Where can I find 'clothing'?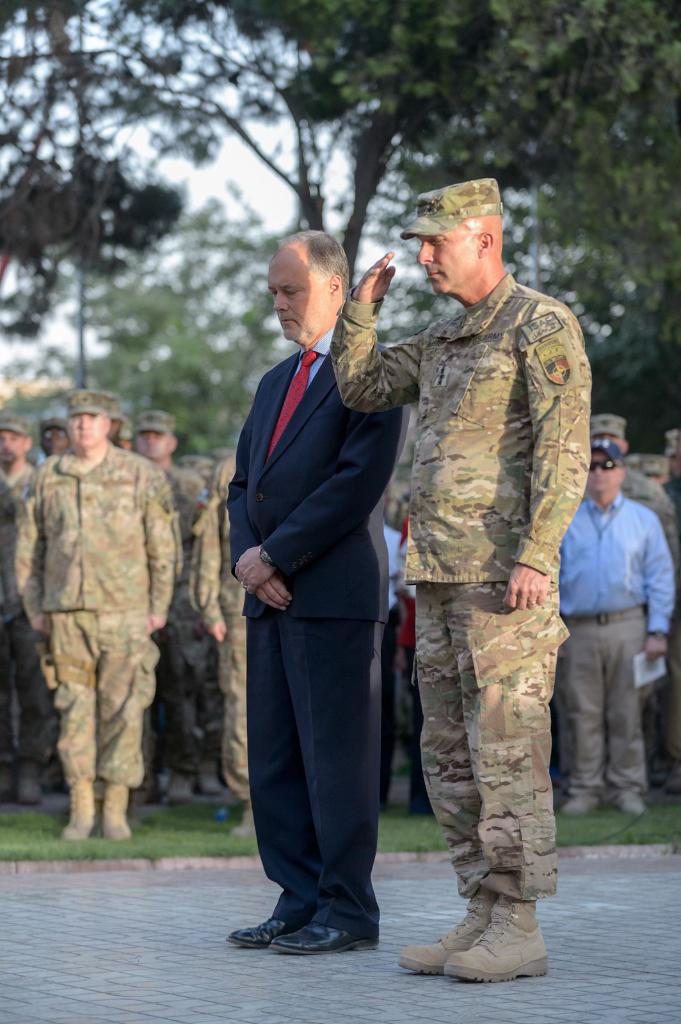
You can find it at [330, 259, 589, 893].
